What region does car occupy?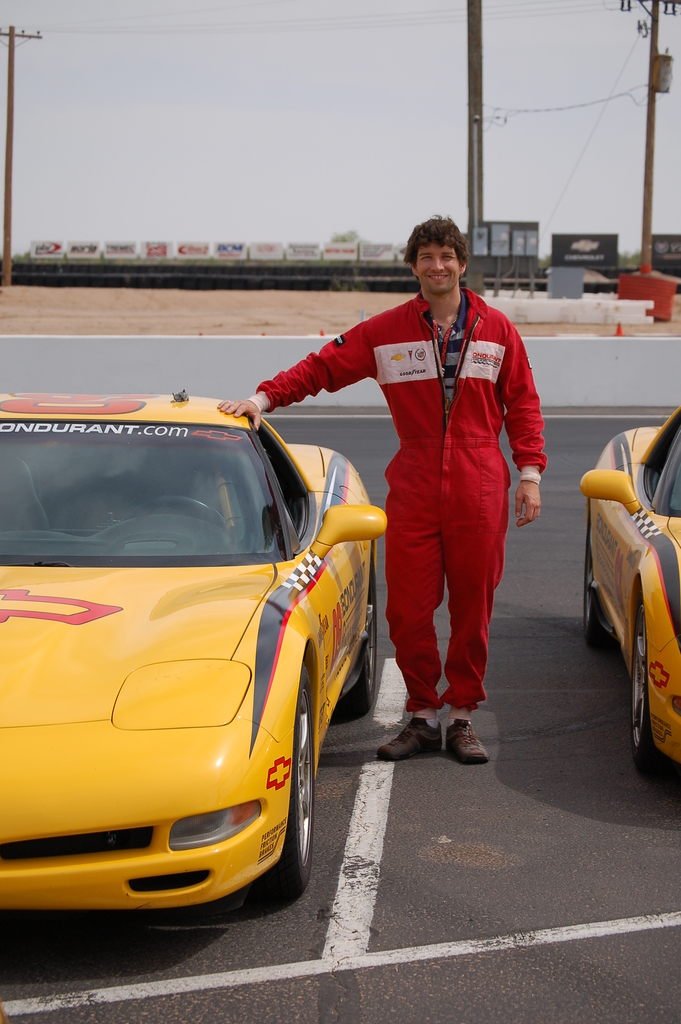
(left=584, top=407, right=680, bottom=778).
